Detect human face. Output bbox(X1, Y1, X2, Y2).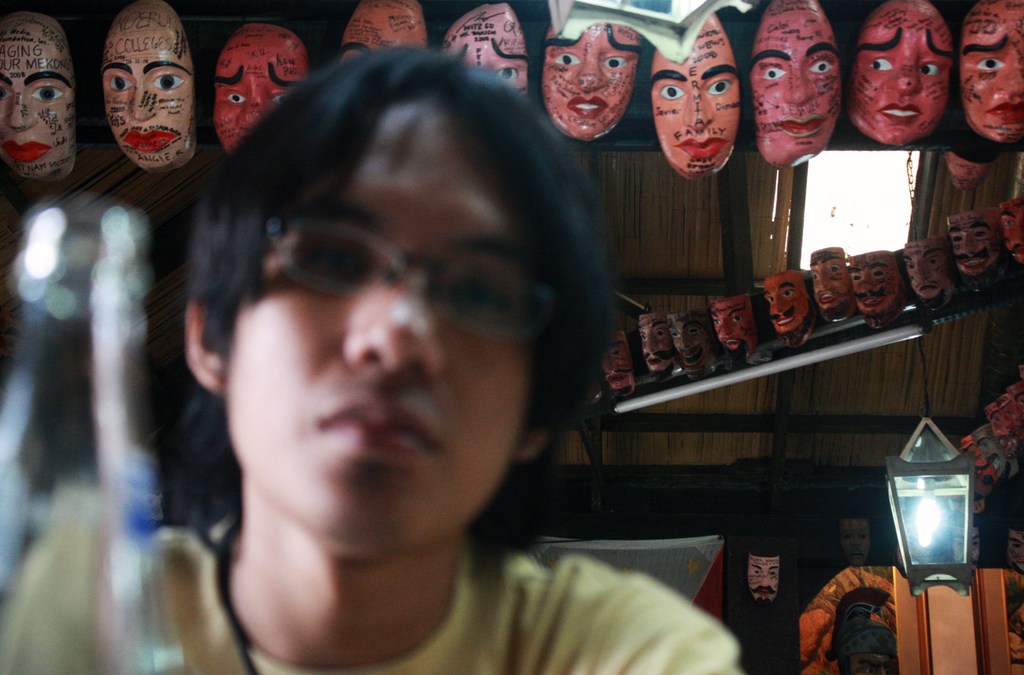
bbox(666, 310, 705, 378).
